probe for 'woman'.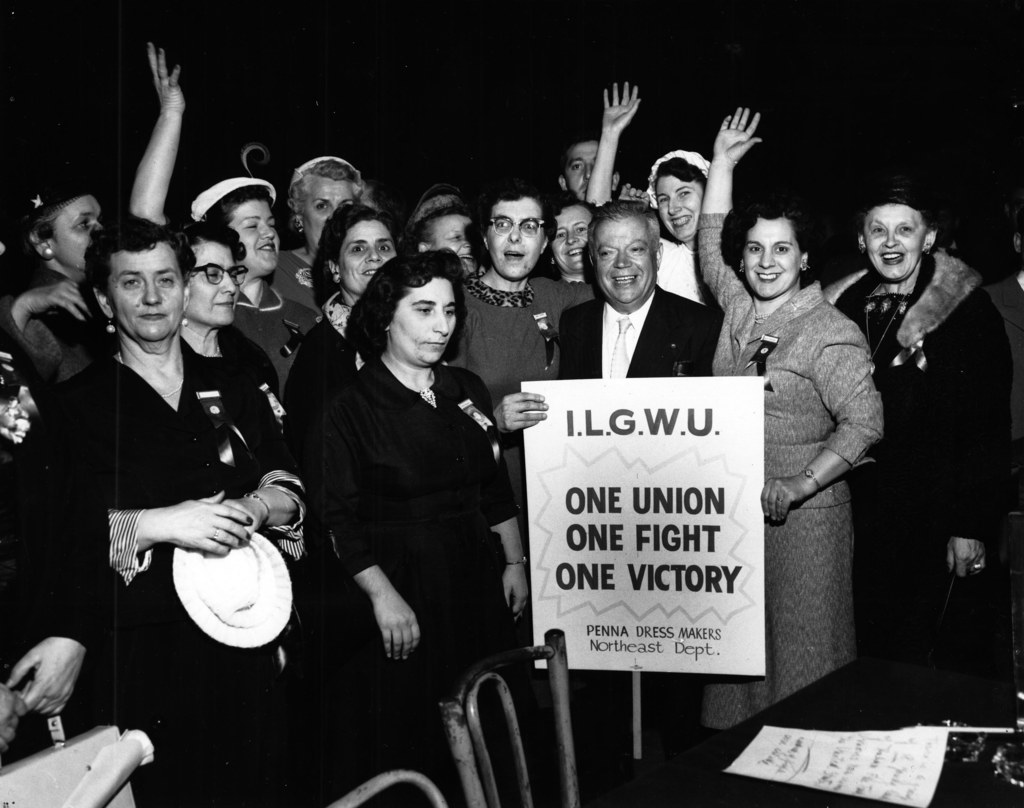
Probe result: box(127, 40, 319, 403).
